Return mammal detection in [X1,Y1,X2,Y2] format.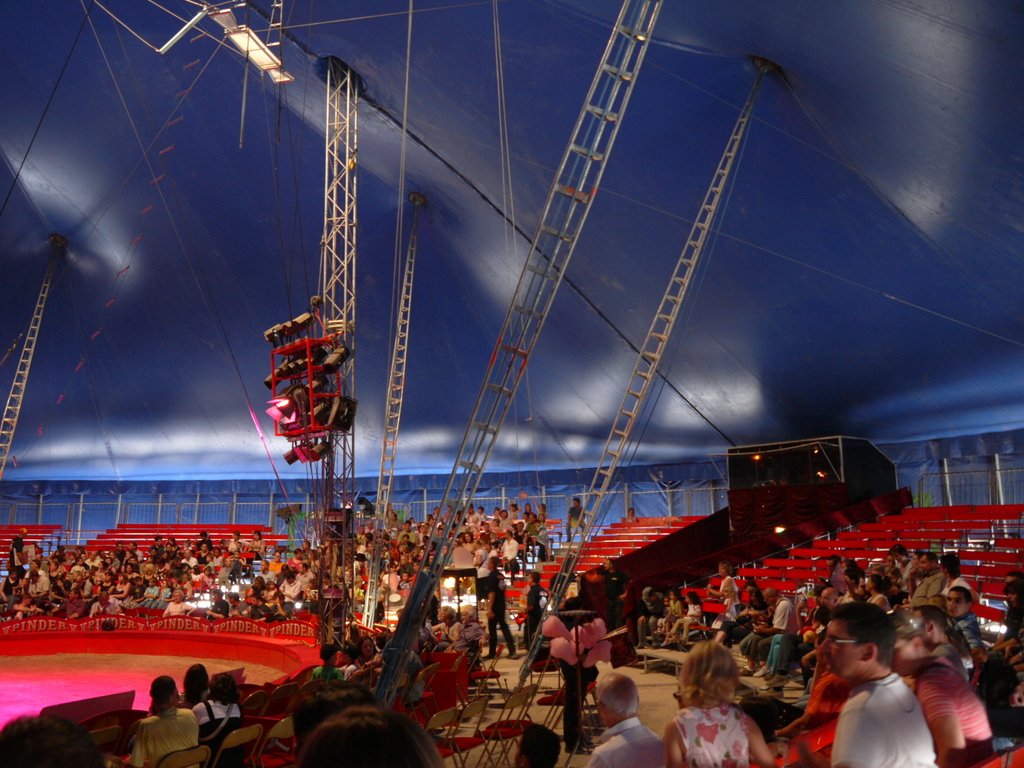
[290,698,450,767].
